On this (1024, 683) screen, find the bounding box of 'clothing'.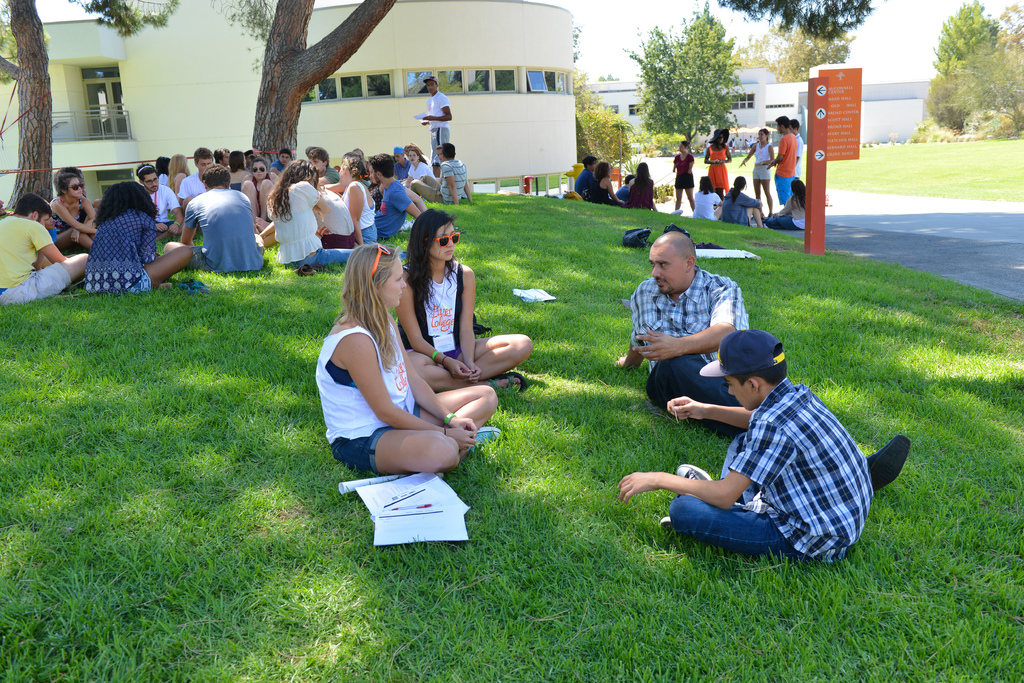
Bounding box: locate(725, 188, 769, 225).
